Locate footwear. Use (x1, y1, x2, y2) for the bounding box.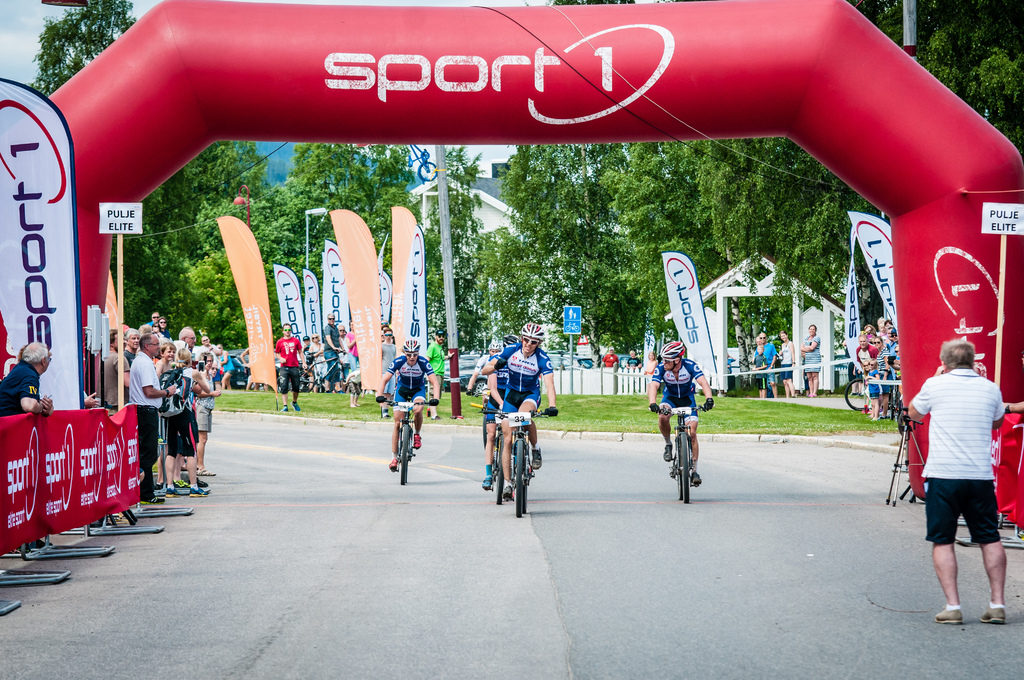
(165, 487, 179, 499).
